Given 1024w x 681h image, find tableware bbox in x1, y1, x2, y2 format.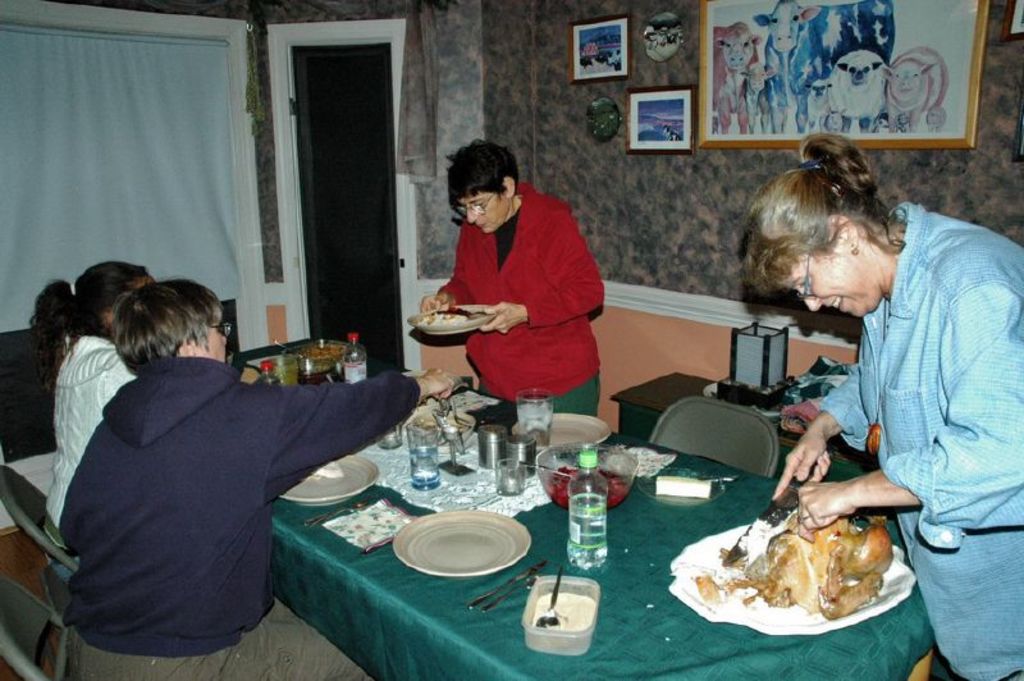
535, 566, 562, 632.
